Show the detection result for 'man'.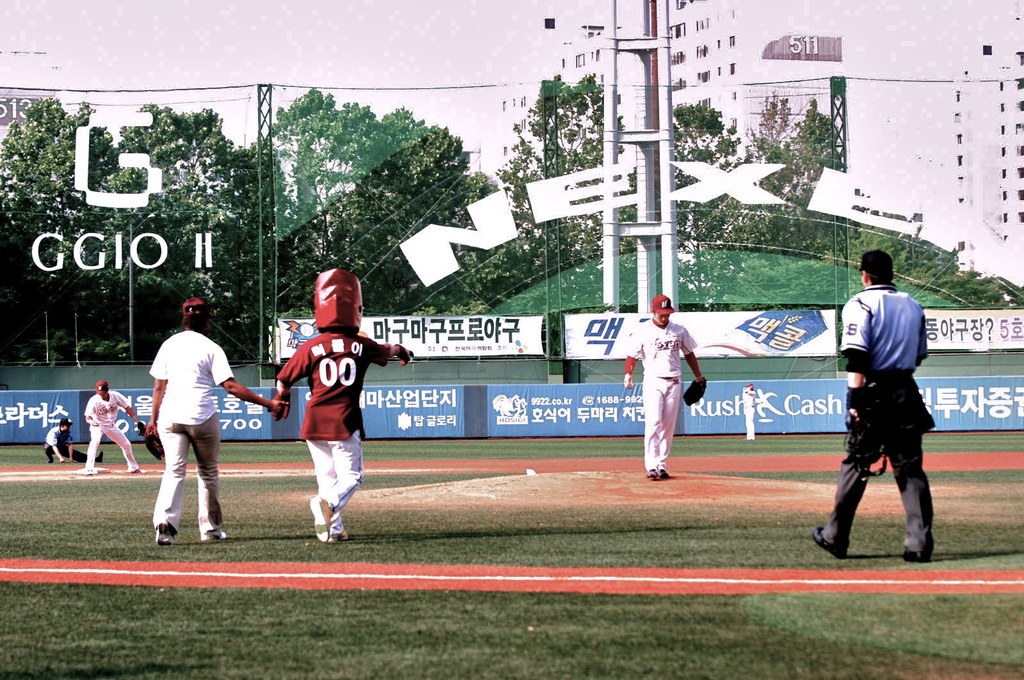
l=85, t=378, r=144, b=477.
